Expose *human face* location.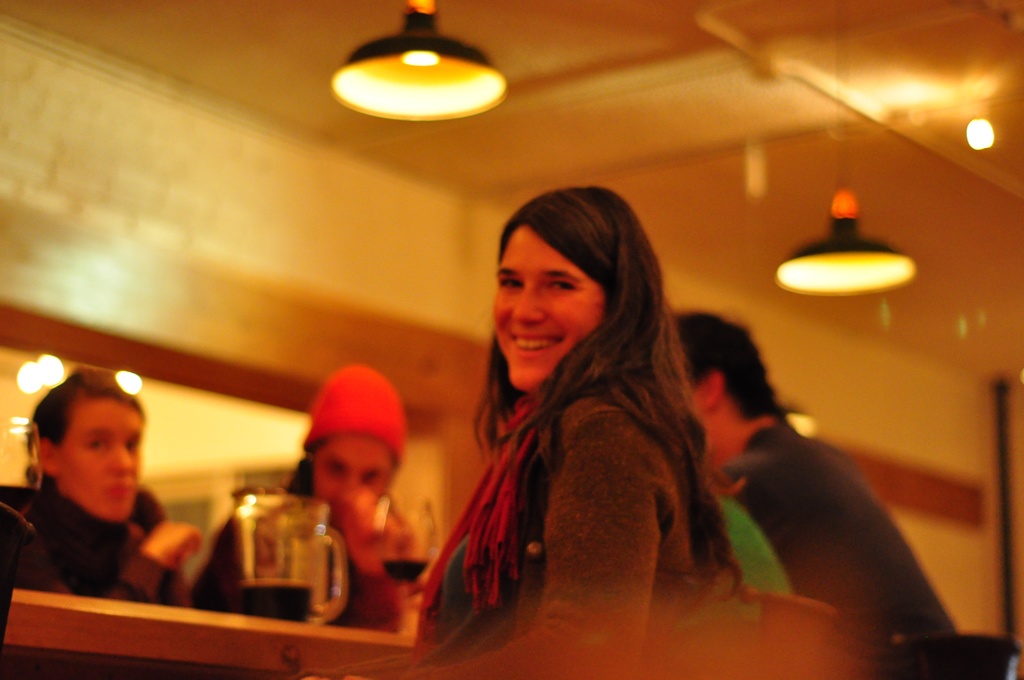
Exposed at <region>491, 225, 604, 398</region>.
